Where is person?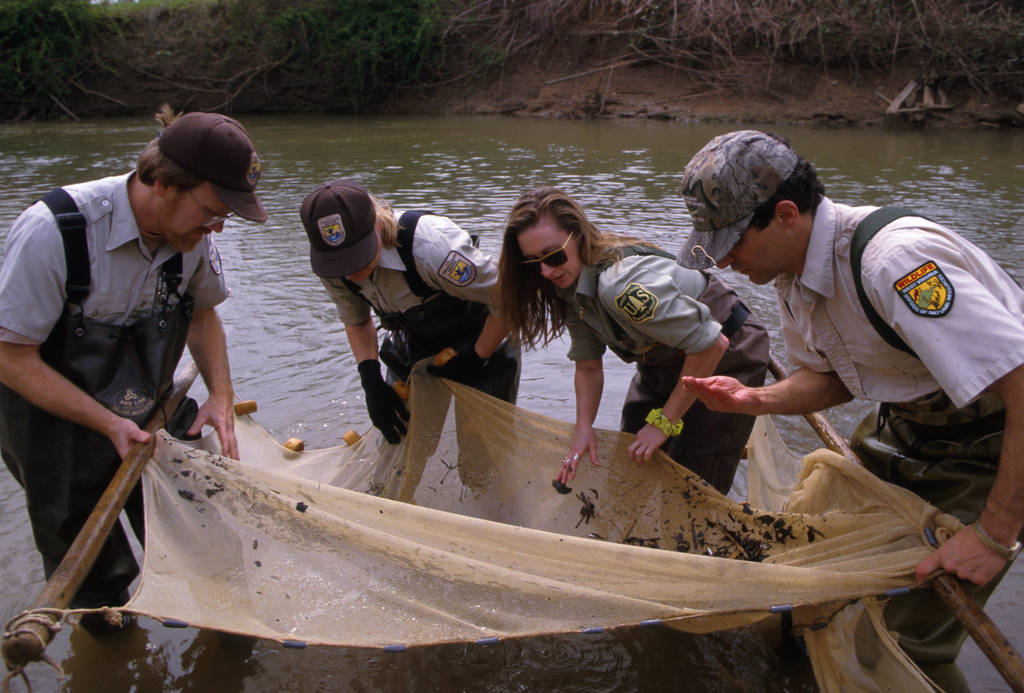
293/175/543/506.
